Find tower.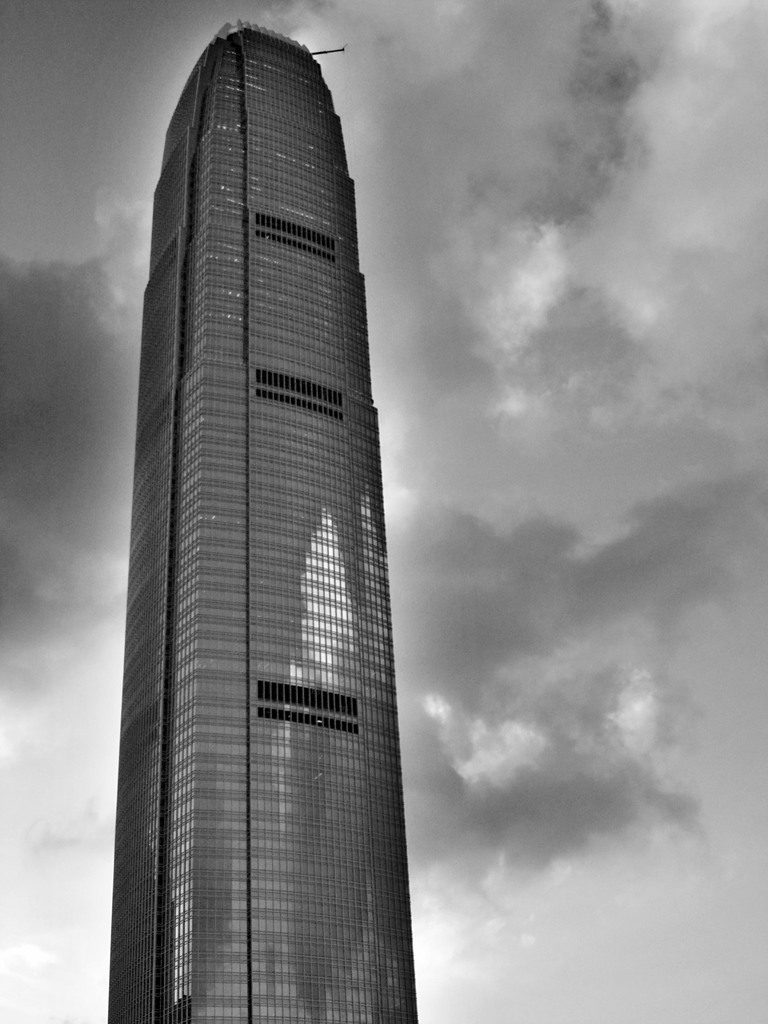
(x1=102, y1=15, x2=419, y2=1023).
